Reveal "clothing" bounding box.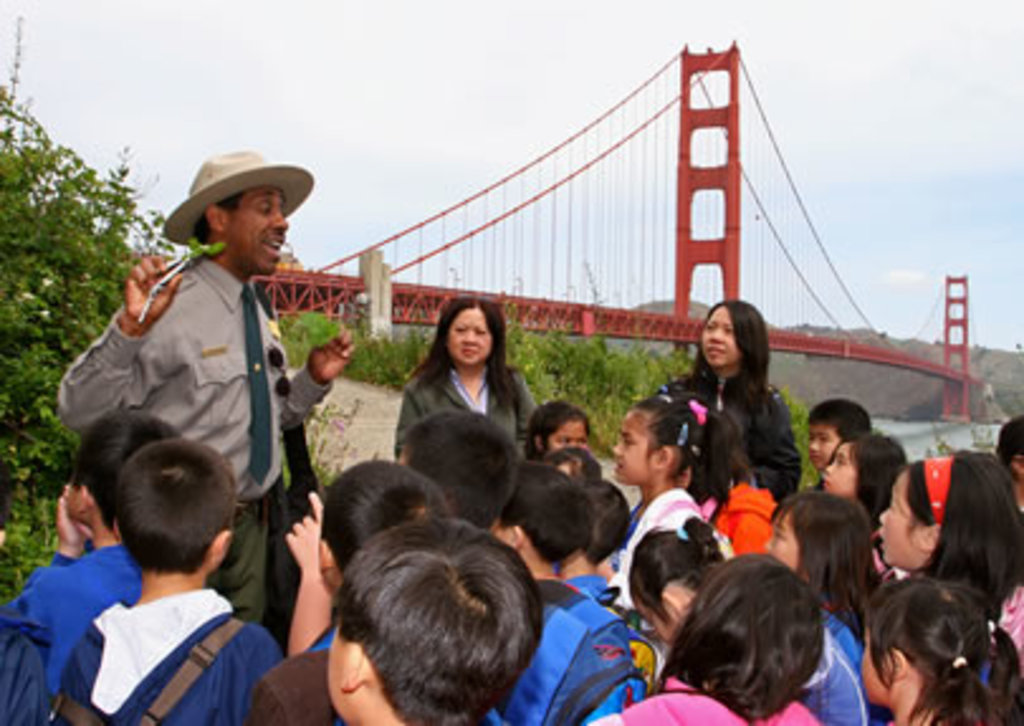
Revealed: (left=0, top=541, right=152, bottom=723).
